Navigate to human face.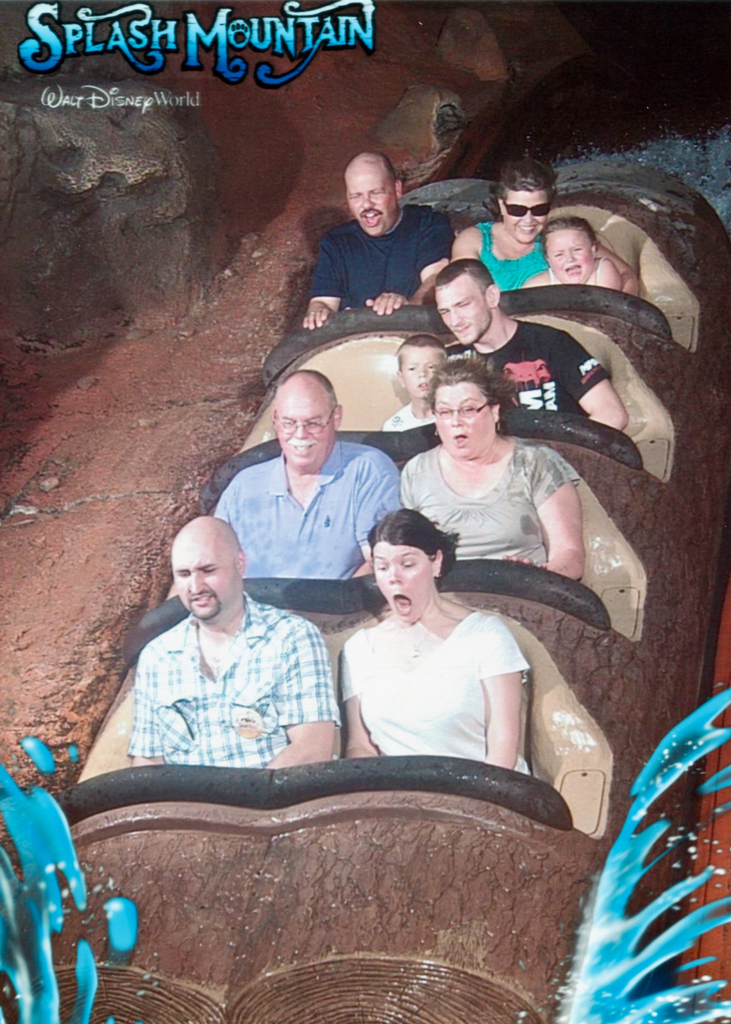
Navigation target: x1=543 y1=226 x2=600 y2=284.
